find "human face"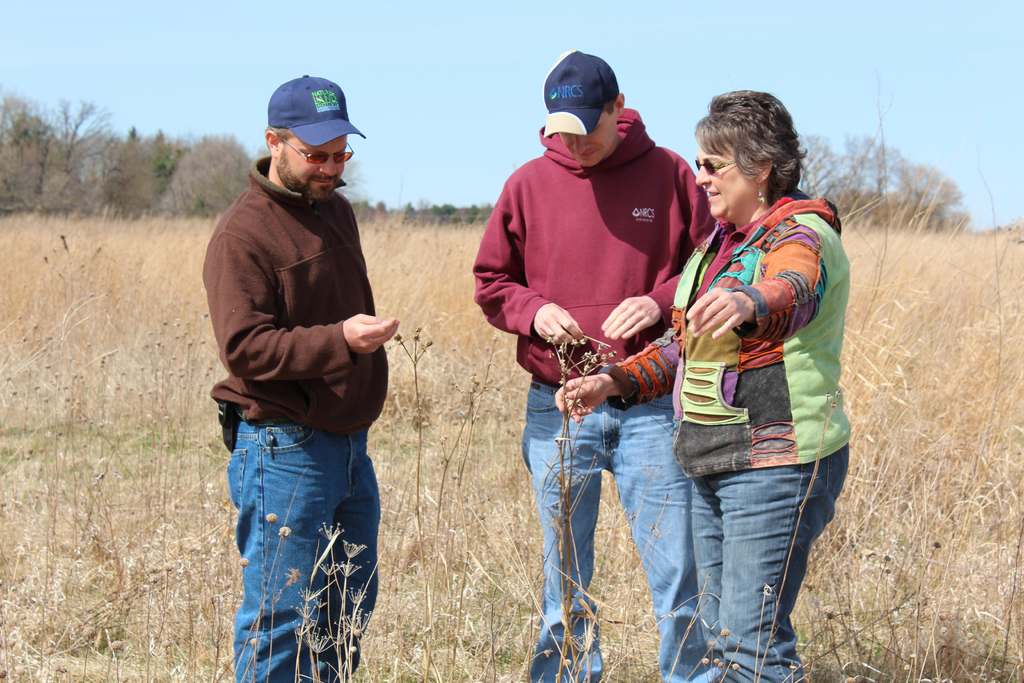
(left=271, top=133, right=346, bottom=204)
